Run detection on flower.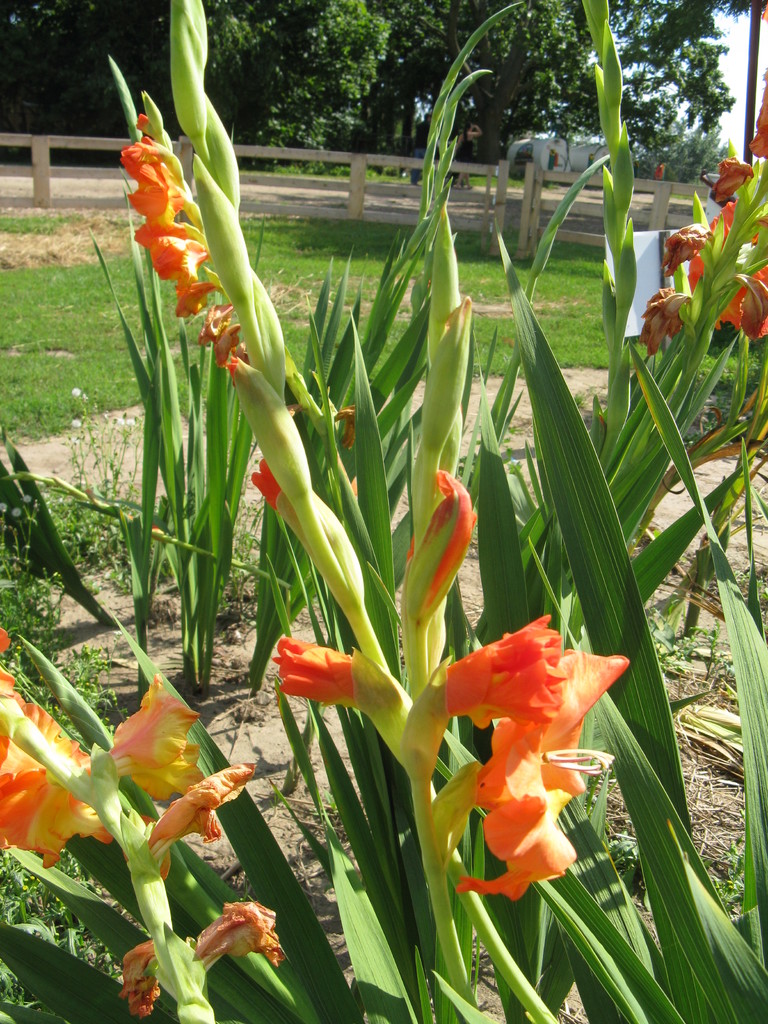
Result: bbox=(708, 155, 759, 223).
